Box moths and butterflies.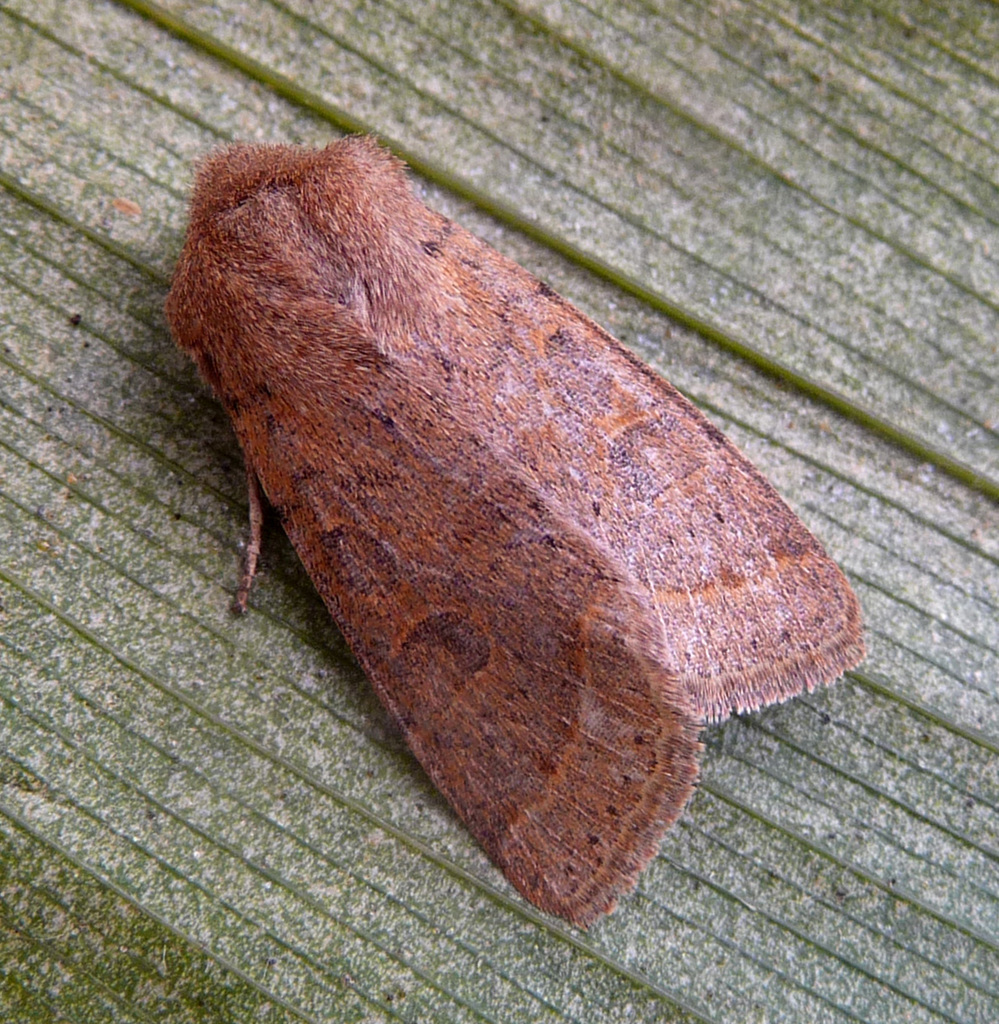
154, 128, 876, 933.
